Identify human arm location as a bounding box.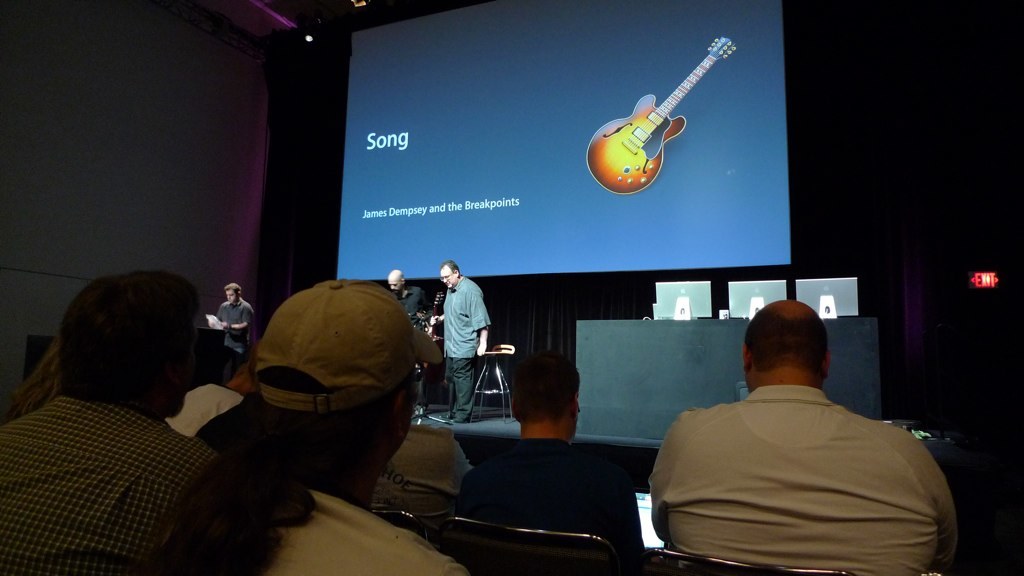
645 407 693 539.
